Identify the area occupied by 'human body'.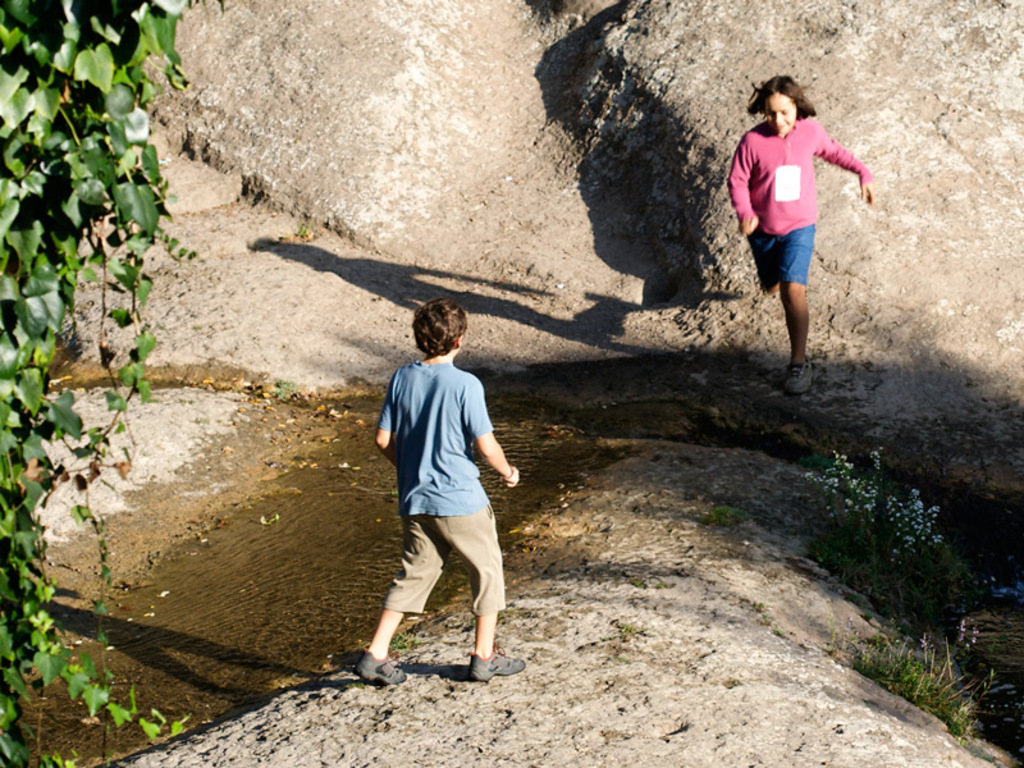
Area: detection(723, 76, 867, 371).
